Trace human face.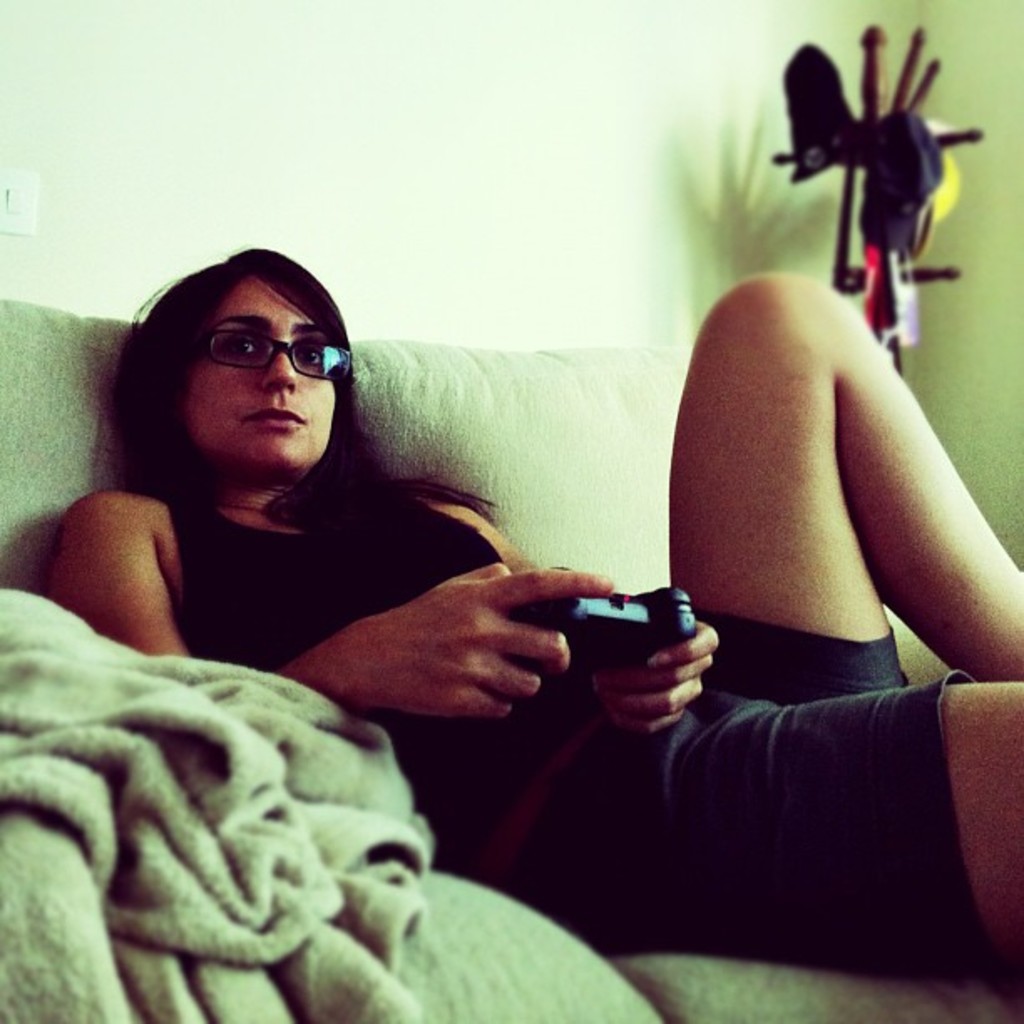
Traced to [x1=184, y1=276, x2=341, y2=472].
